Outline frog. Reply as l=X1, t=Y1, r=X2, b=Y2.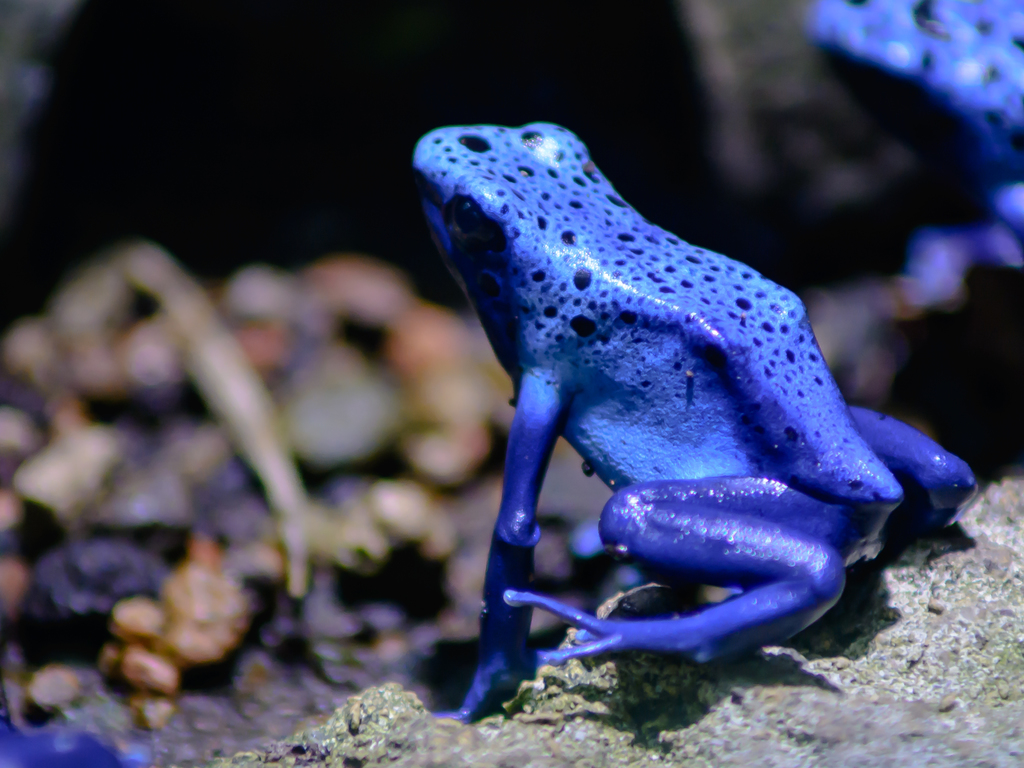
l=803, t=0, r=1023, b=299.
